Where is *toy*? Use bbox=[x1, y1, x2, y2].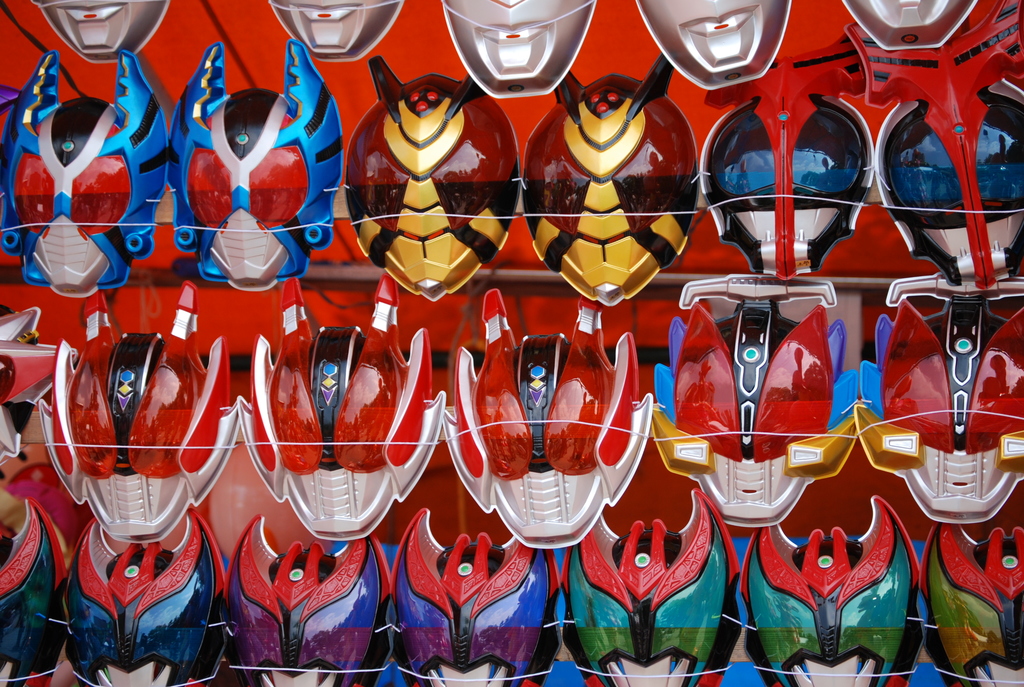
bbox=[879, 81, 1009, 287].
